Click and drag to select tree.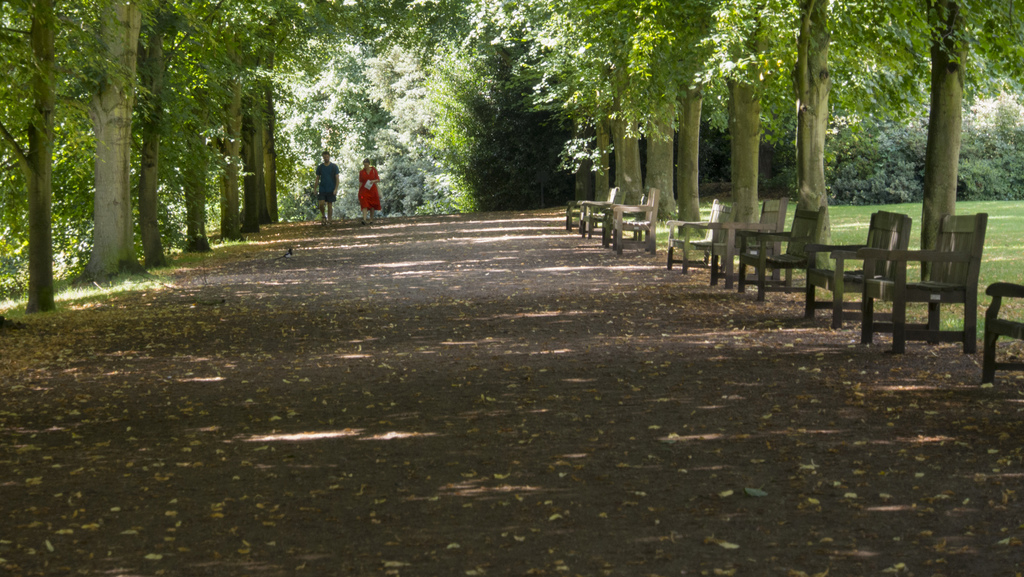
Selection: crop(65, 0, 305, 280).
